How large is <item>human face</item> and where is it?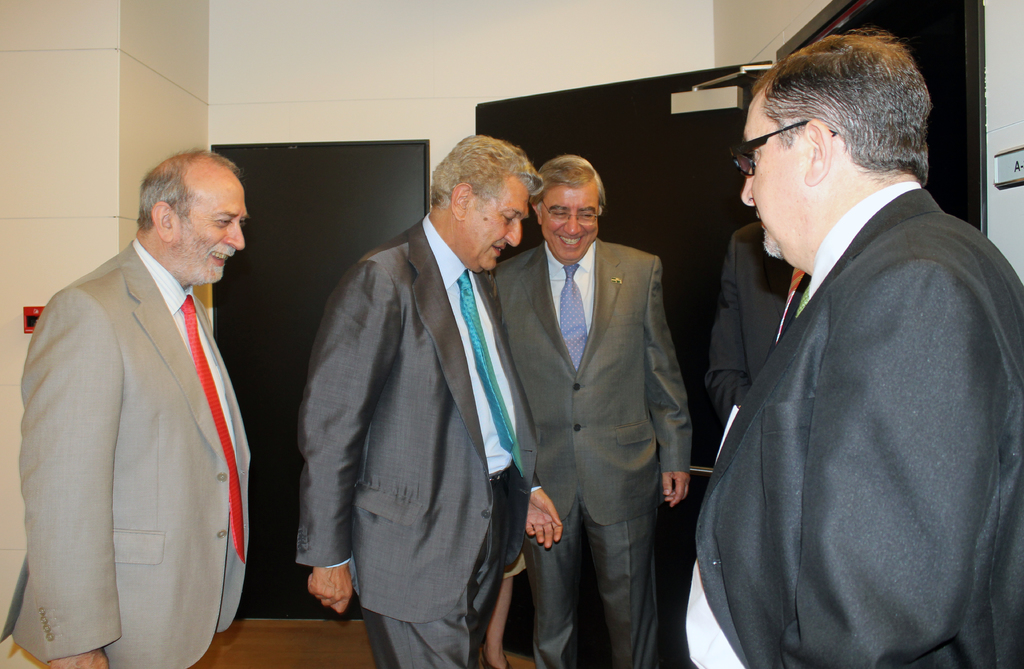
Bounding box: box=[467, 186, 525, 271].
